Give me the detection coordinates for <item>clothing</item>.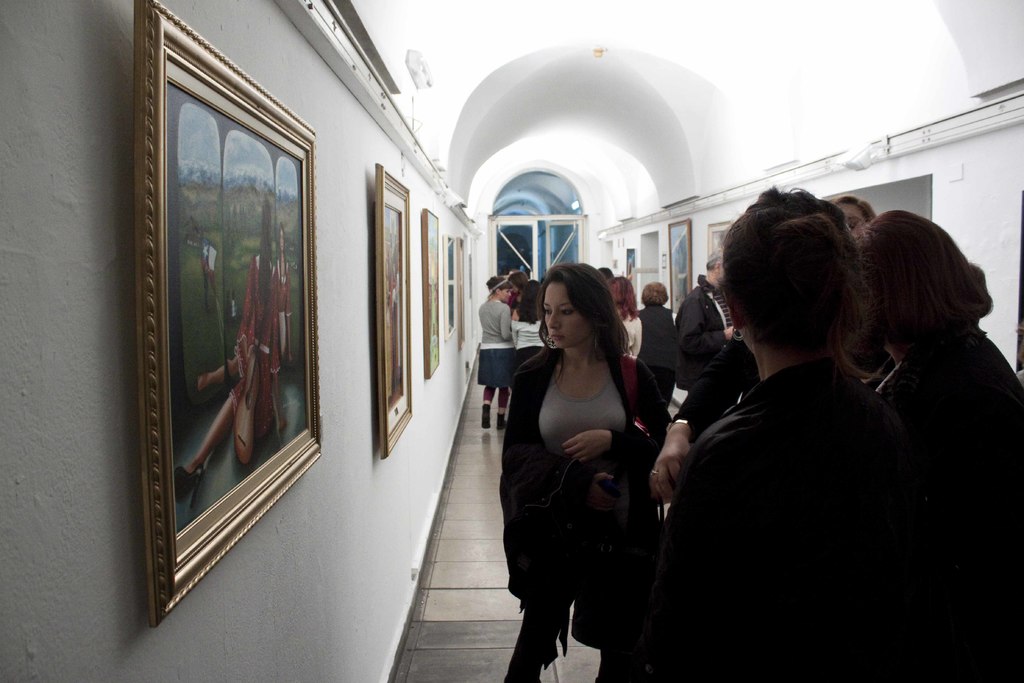
<region>515, 309, 548, 381</region>.
